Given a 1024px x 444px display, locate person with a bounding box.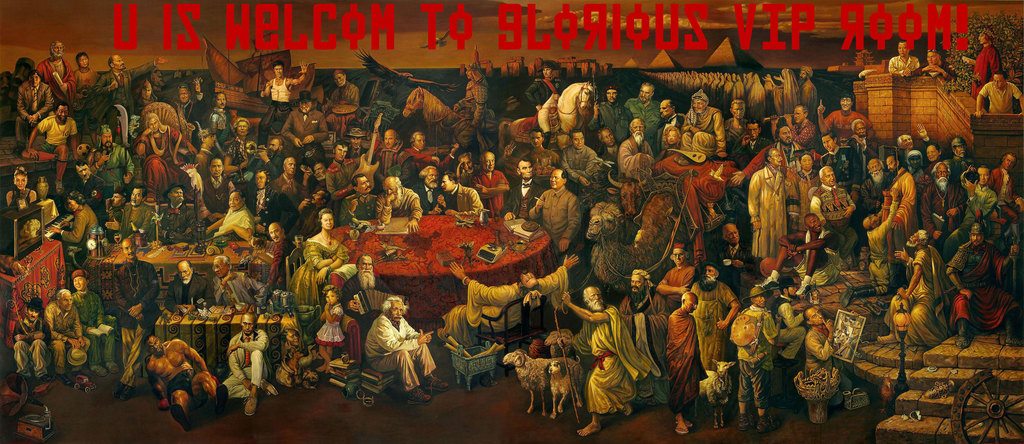
Located: left=891, top=41, right=924, bottom=78.
